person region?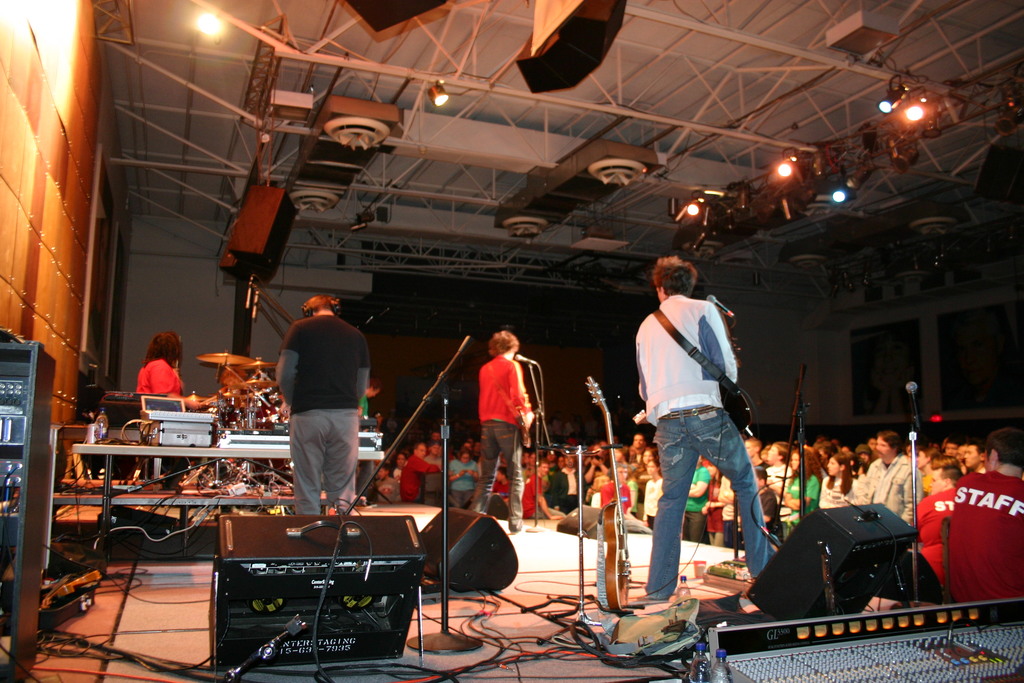
left=612, top=447, right=628, bottom=472
